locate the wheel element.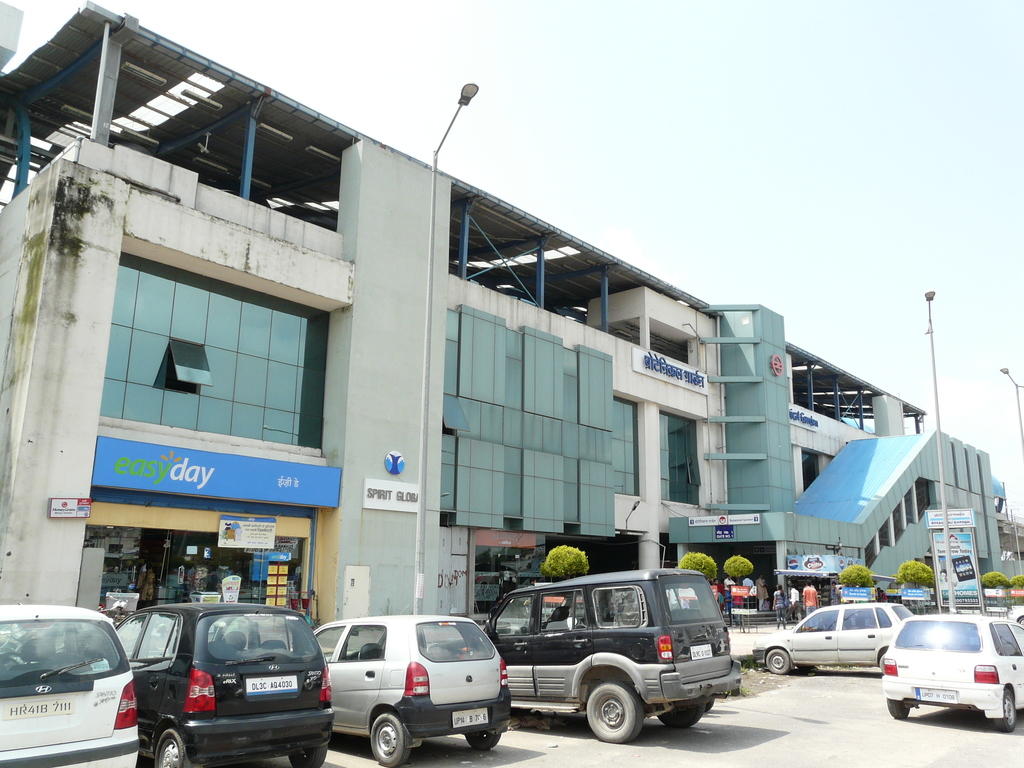
Element bbox: 585:689:651:740.
